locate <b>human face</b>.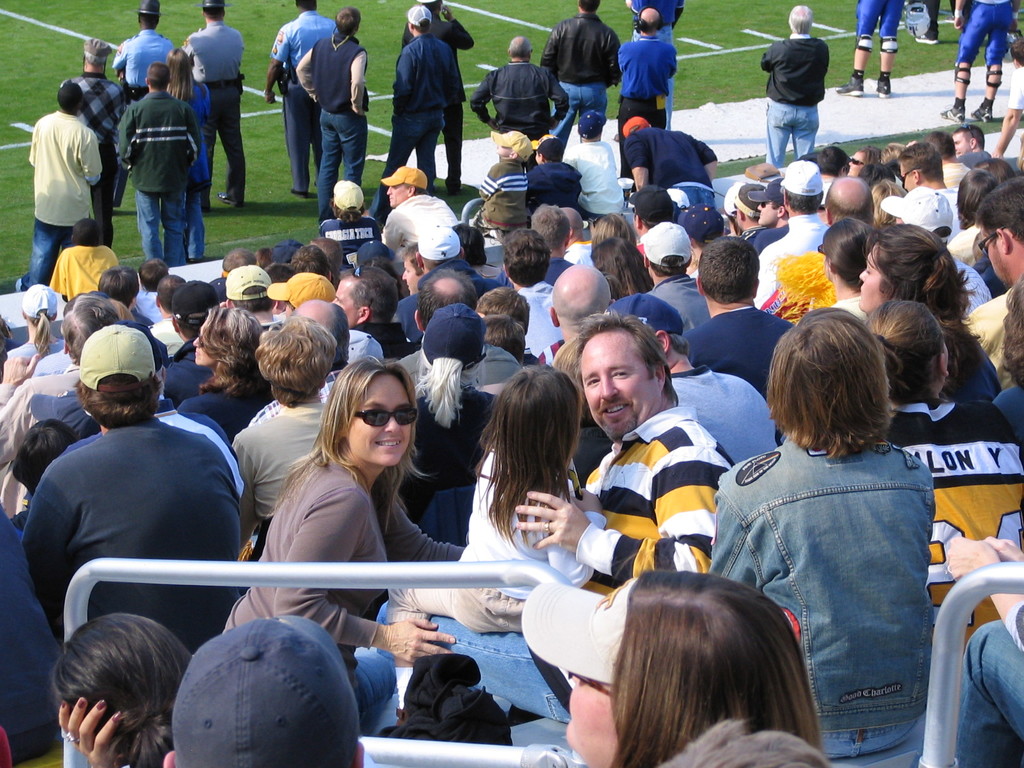
Bounding box: <bbox>852, 246, 892, 312</bbox>.
